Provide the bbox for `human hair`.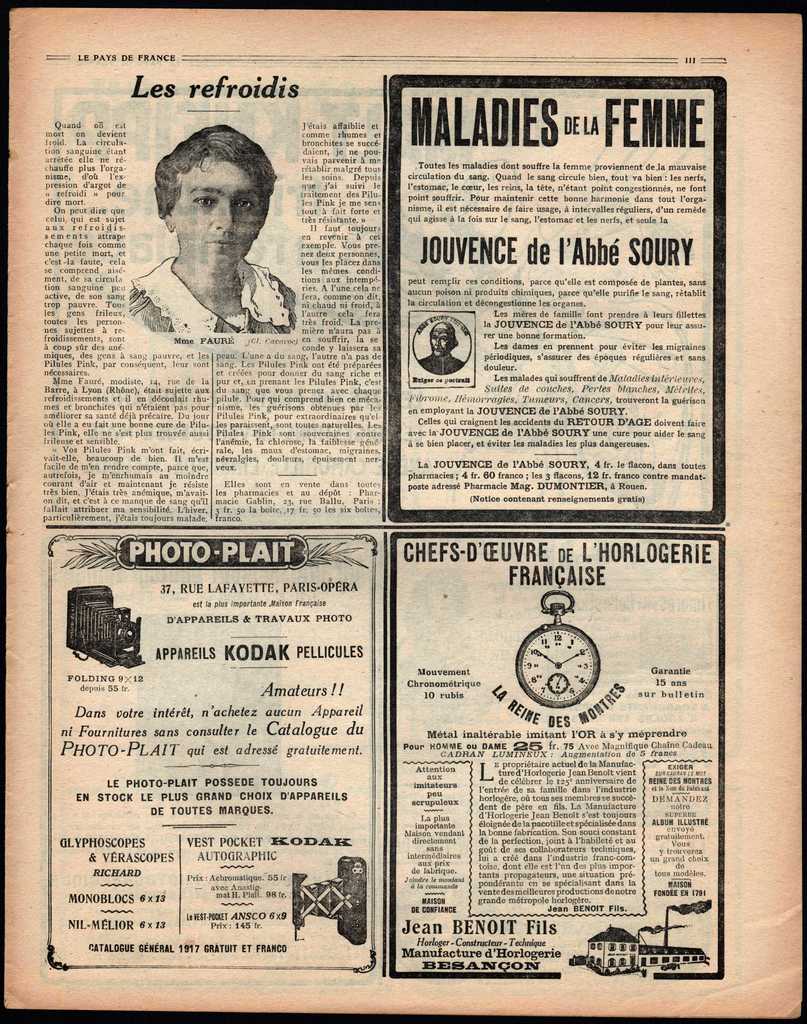
bbox(141, 119, 254, 218).
